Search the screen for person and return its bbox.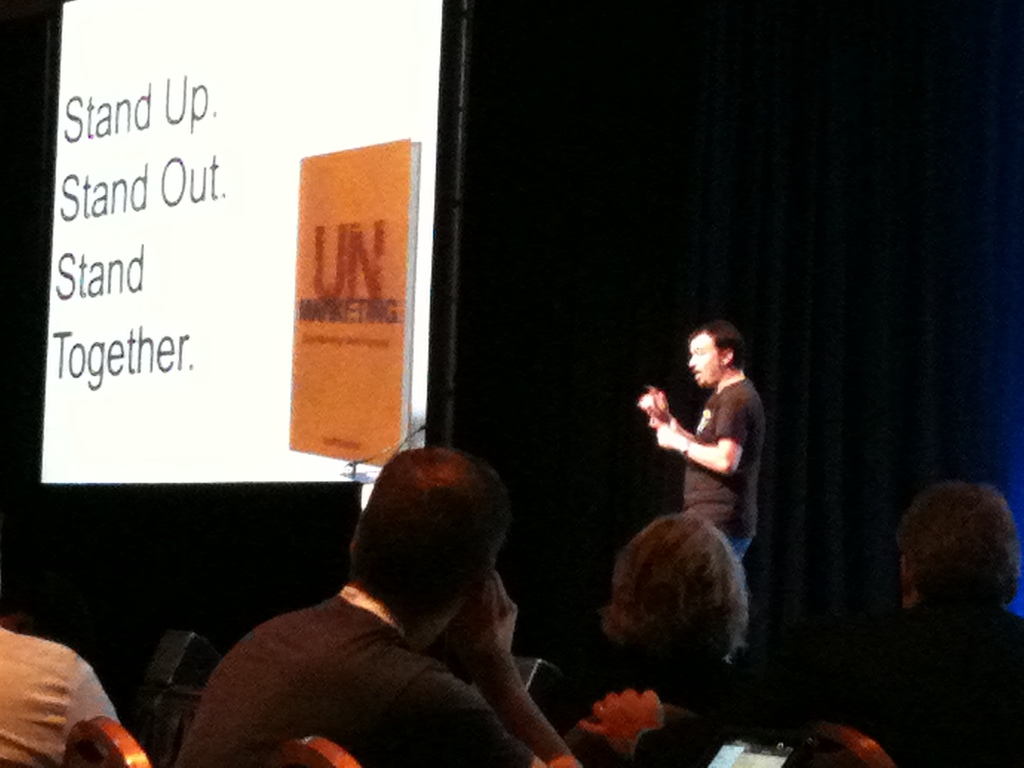
Found: [170, 445, 577, 767].
